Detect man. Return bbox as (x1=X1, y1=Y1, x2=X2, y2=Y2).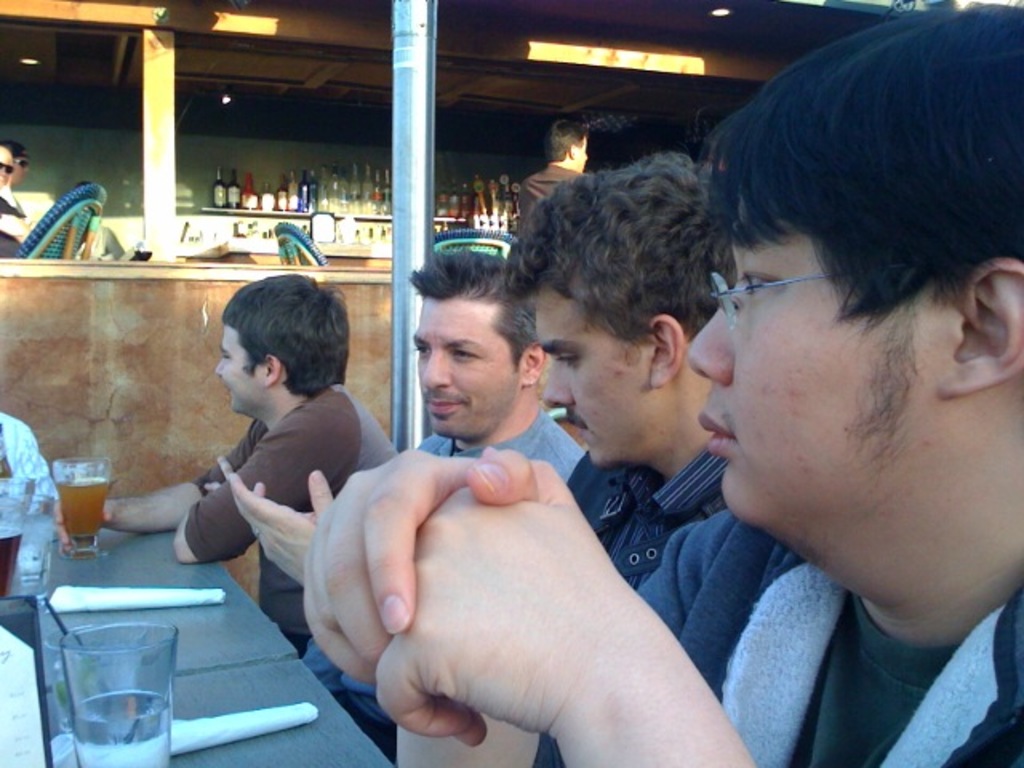
(x1=304, y1=0, x2=1022, y2=766).
